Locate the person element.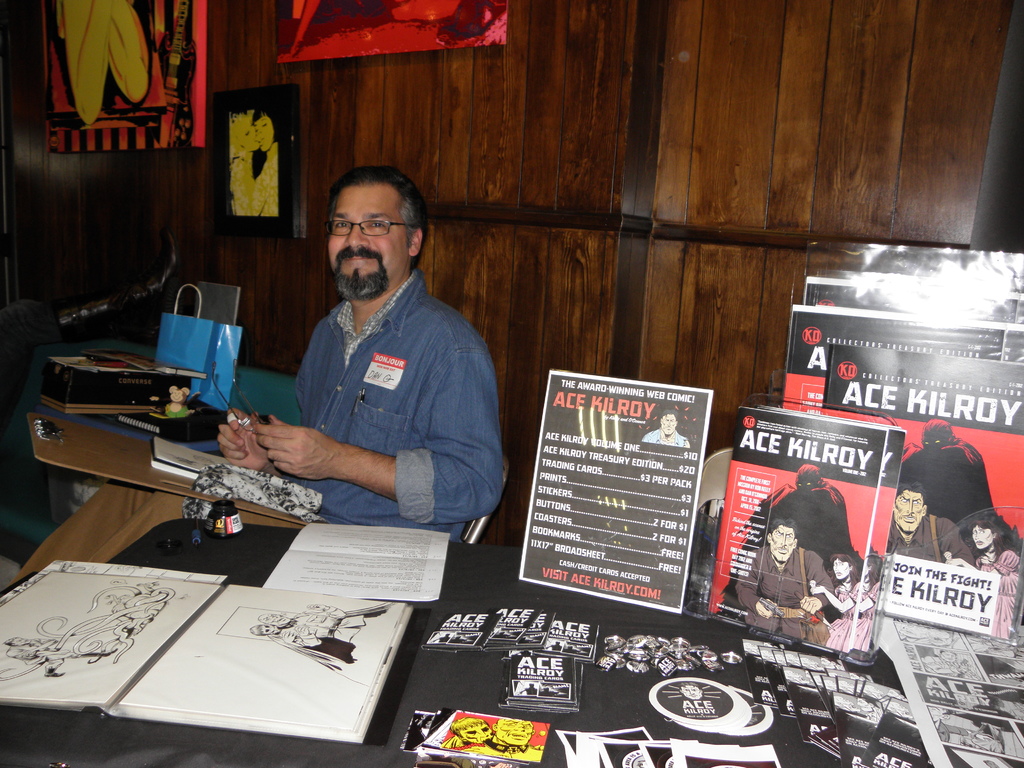
Element bbox: <box>961,511,1023,644</box>.
